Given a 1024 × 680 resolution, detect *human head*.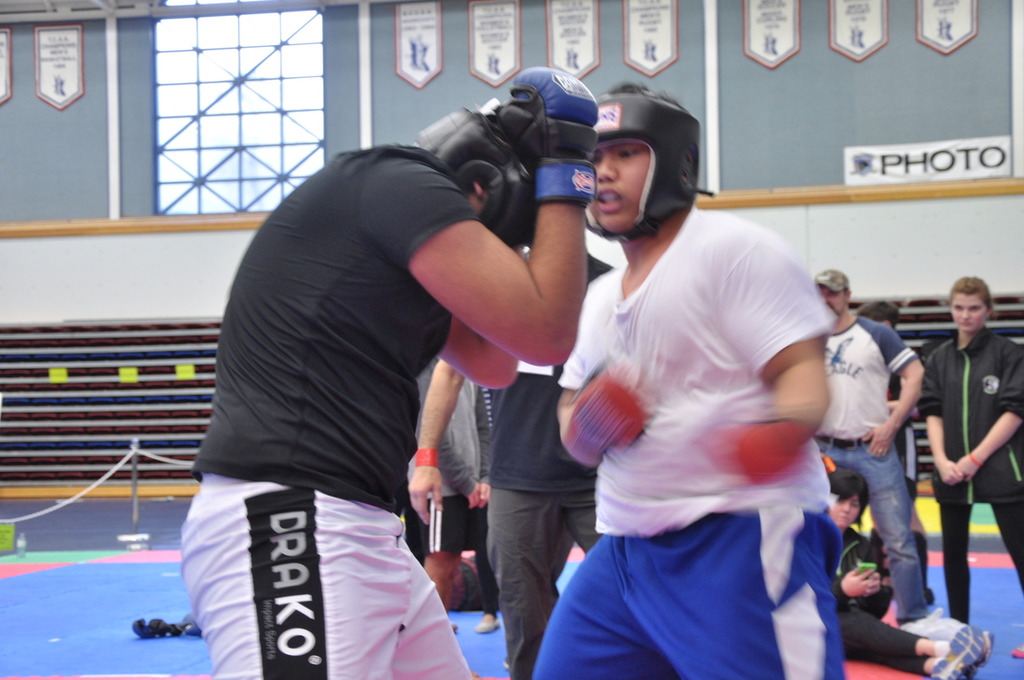
left=414, top=105, right=546, bottom=250.
